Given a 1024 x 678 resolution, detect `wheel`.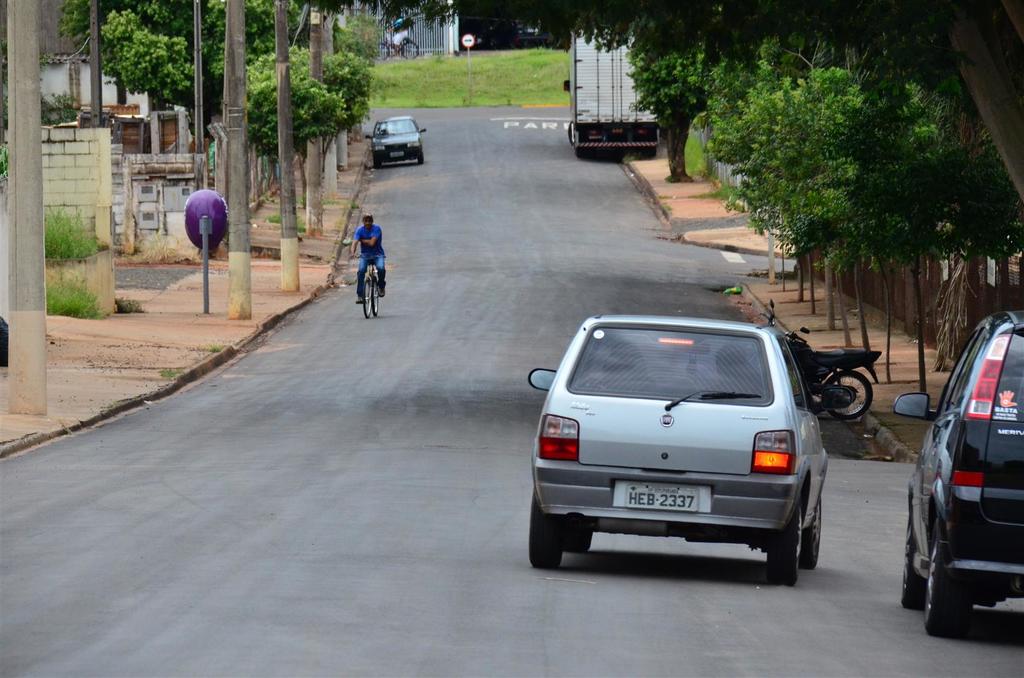
rect(374, 153, 387, 170).
